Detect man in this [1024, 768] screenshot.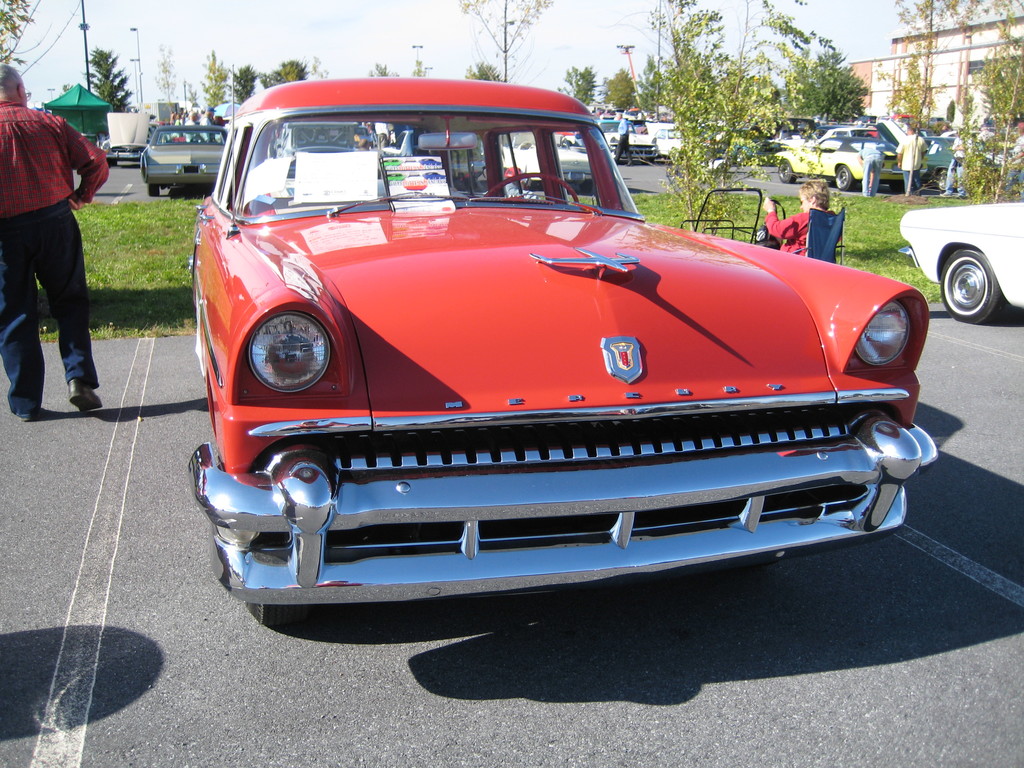
Detection: locate(0, 60, 110, 420).
